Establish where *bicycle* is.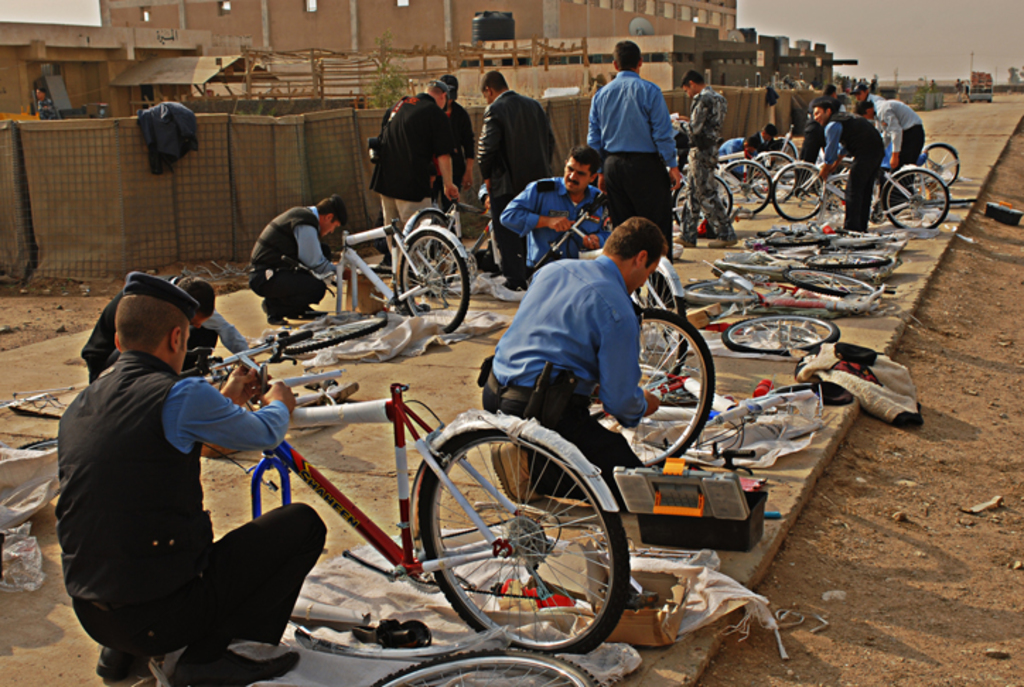
Established at box=[122, 632, 632, 686].
